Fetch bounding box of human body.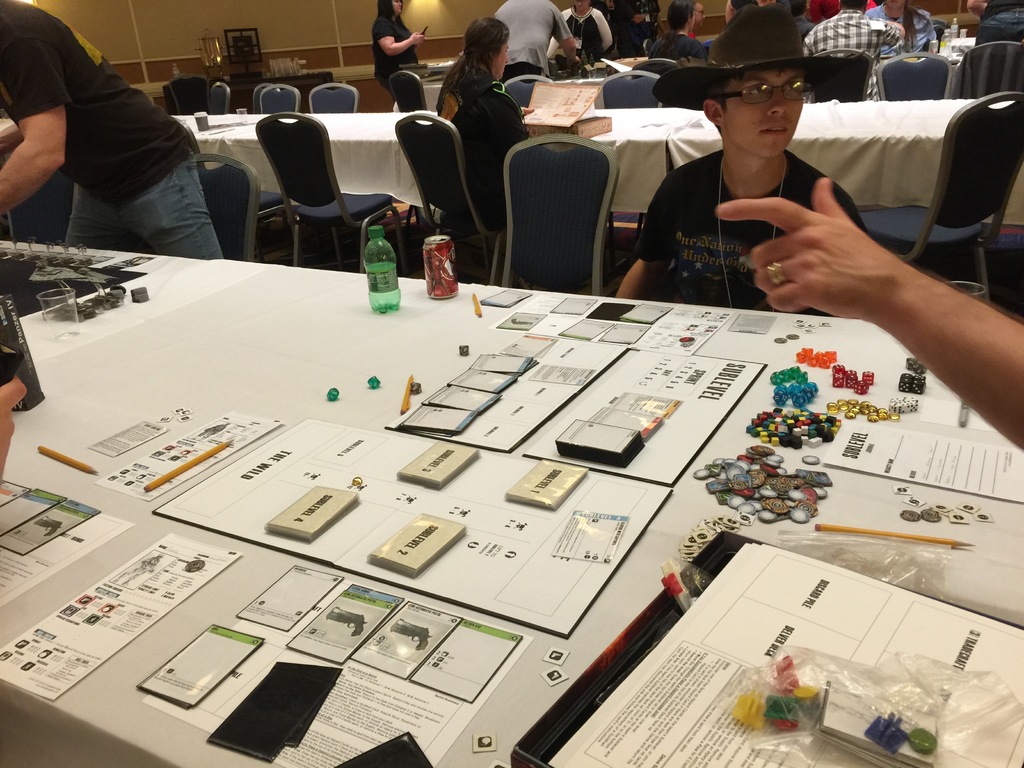
Bbox: Rect(10, 0, 207, 242).
